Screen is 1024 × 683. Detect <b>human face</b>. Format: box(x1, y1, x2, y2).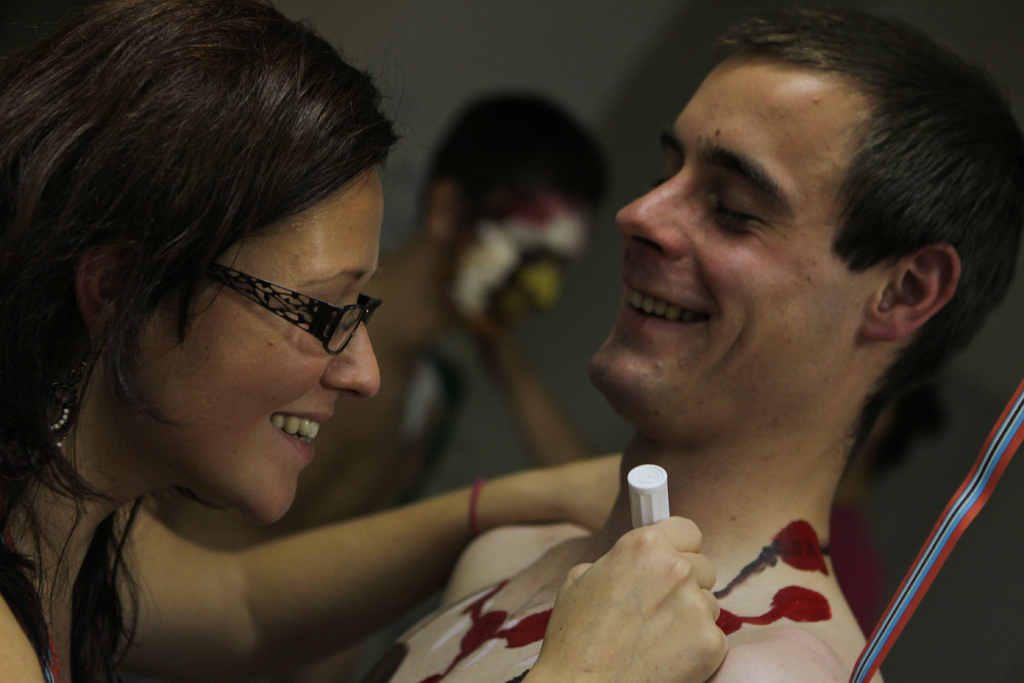
box(139, 170, 379, 519).
